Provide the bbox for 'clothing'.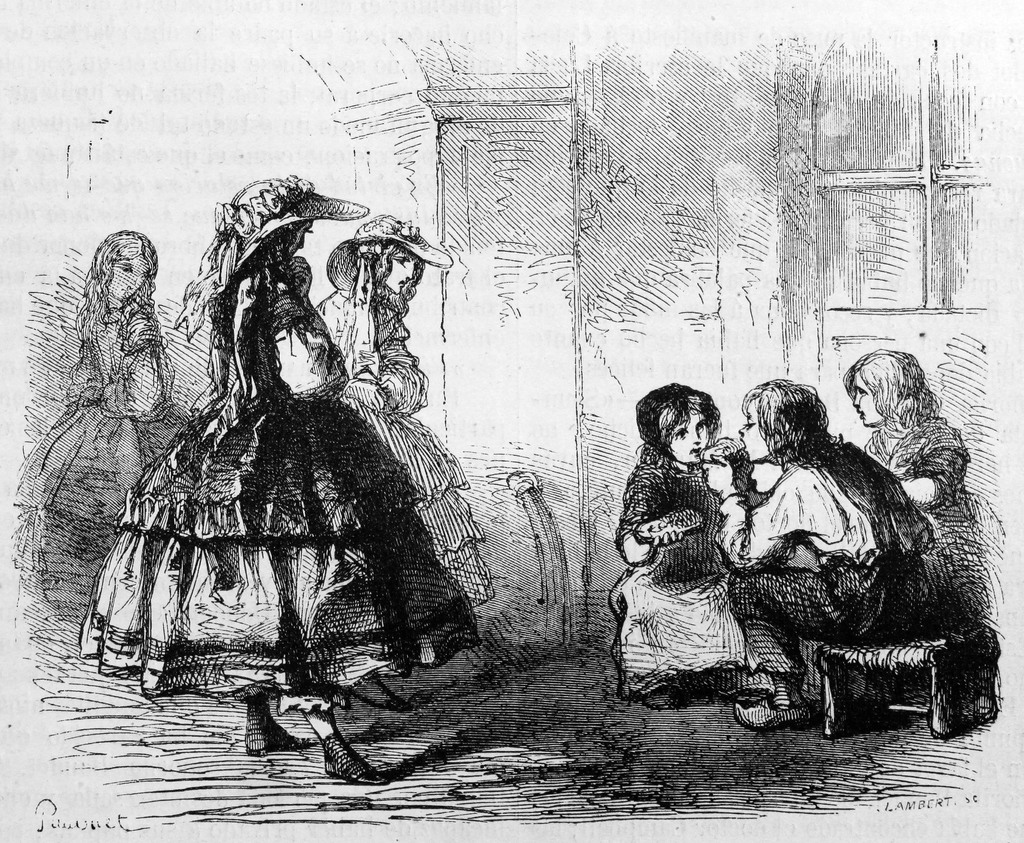
pyautogui.locateOnScreen(860, 406, 1000, 635).
